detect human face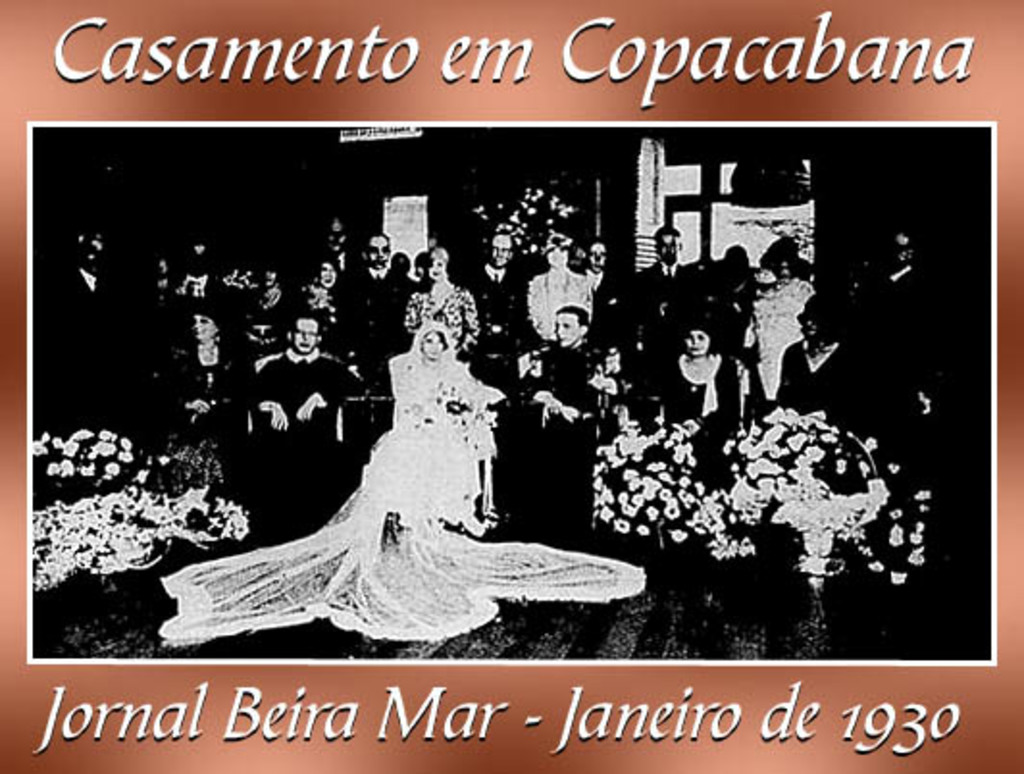
detection(191, 316, 219, 341)
